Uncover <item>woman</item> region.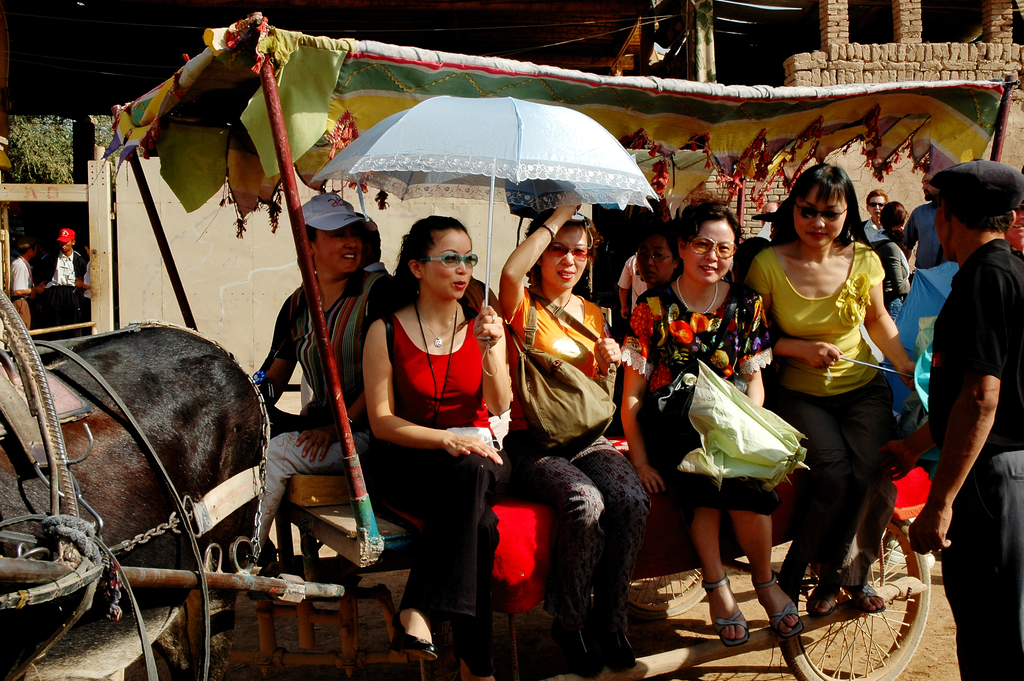
Uncovered: 872:204:916:322.
